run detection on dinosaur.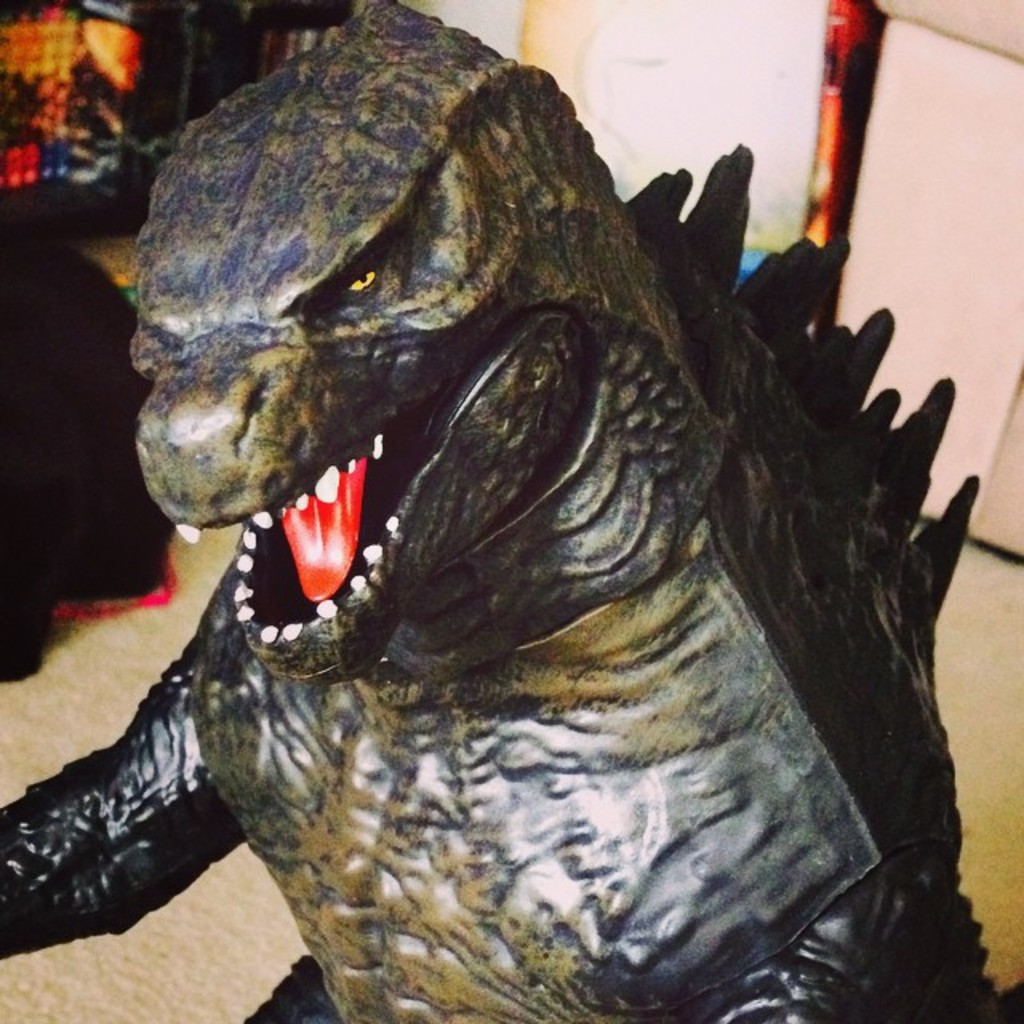
Result: (0,0,1022,1022).
